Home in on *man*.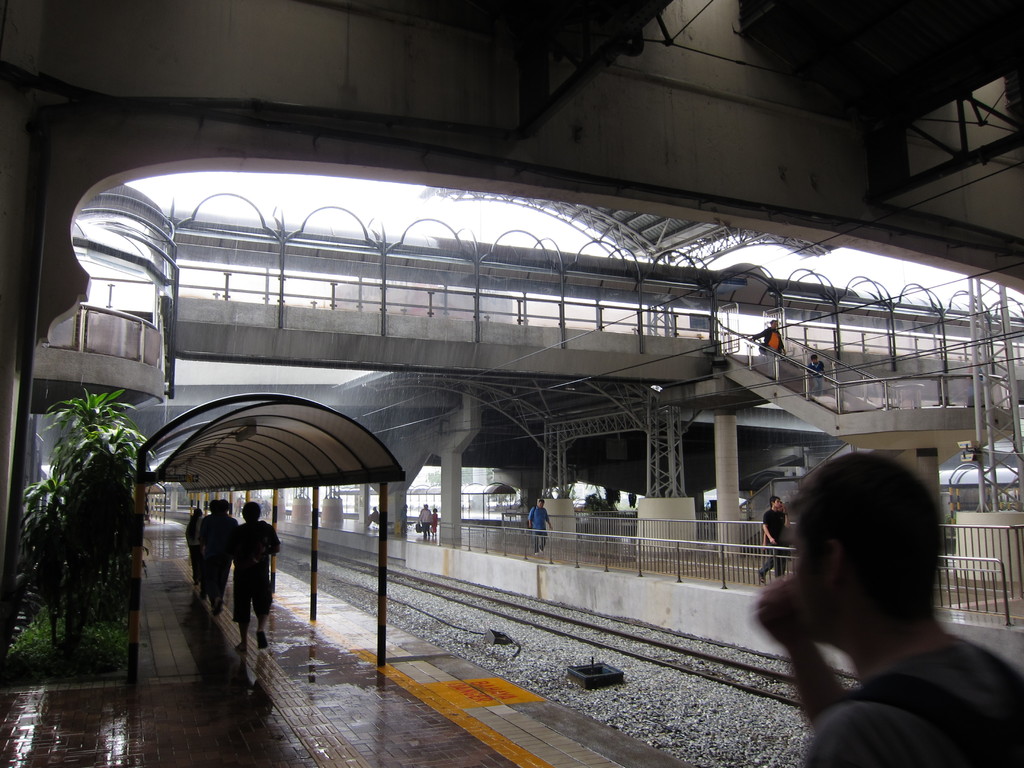
Homed in at <bbox>232, 502, 282, 647</bbox>.
